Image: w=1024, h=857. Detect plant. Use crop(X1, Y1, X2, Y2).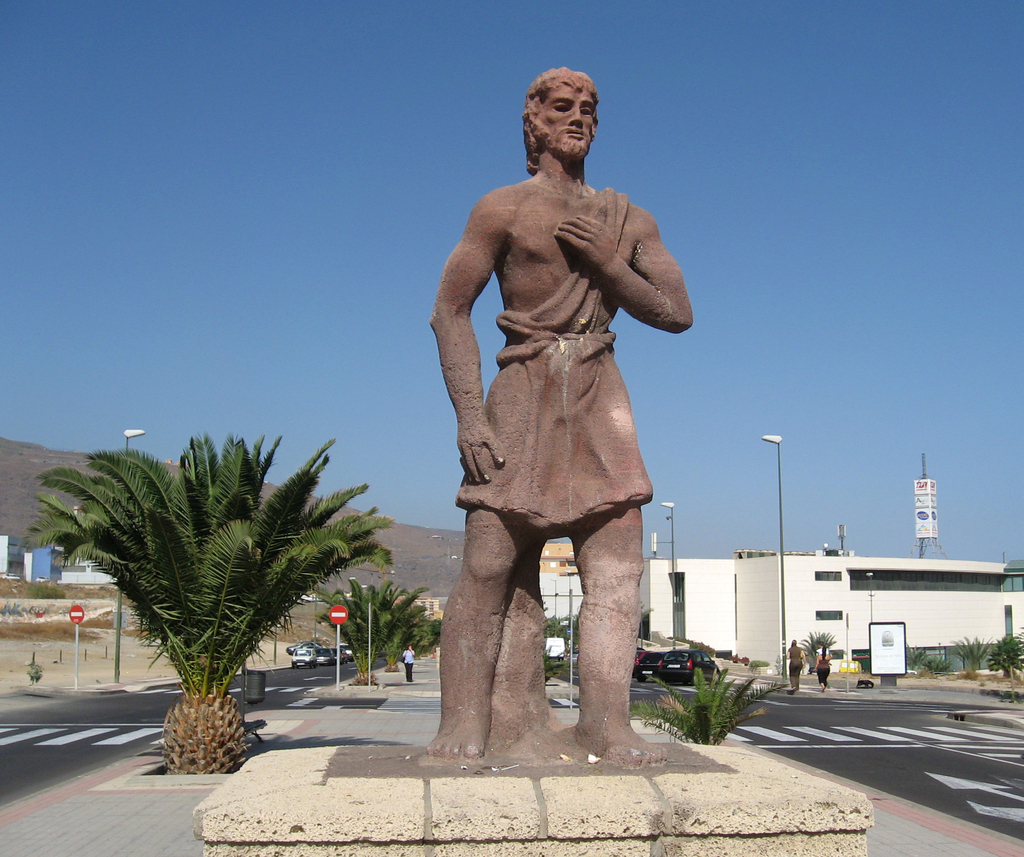
crop(625, 664, 778, 755).
